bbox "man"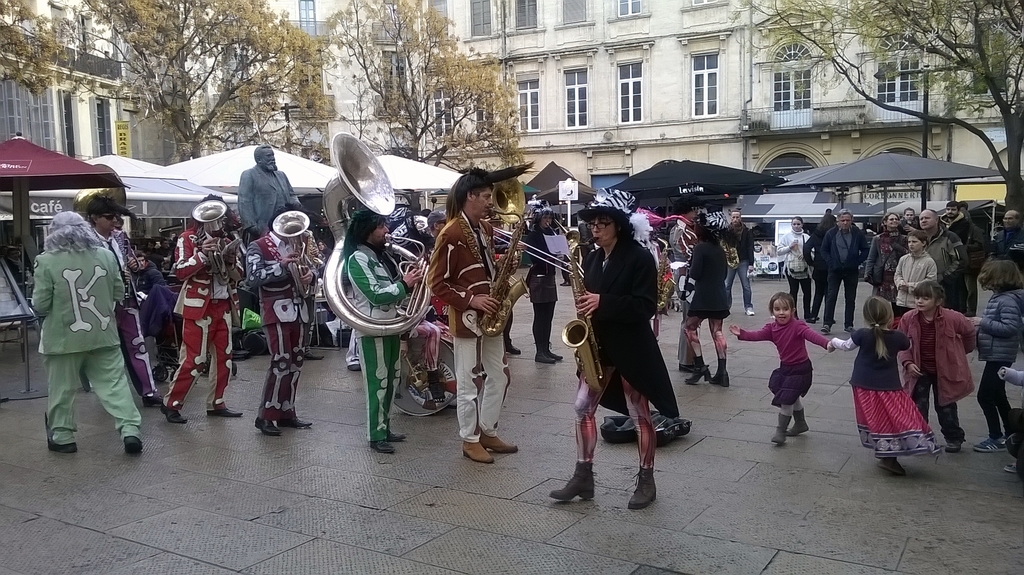
945 194 976 311
